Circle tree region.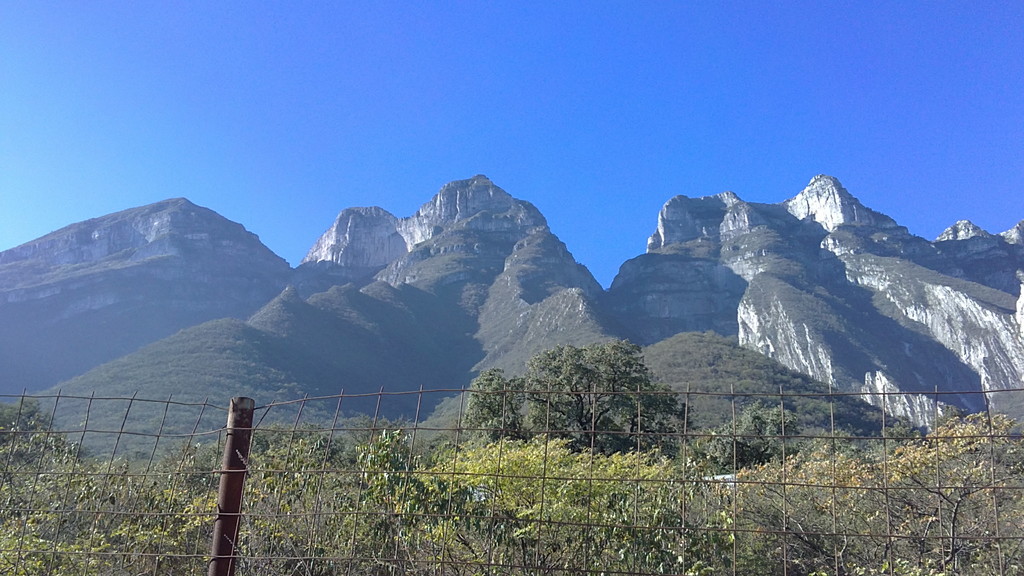
Region: x1=701, y1=396, x2=826, y2=468.
